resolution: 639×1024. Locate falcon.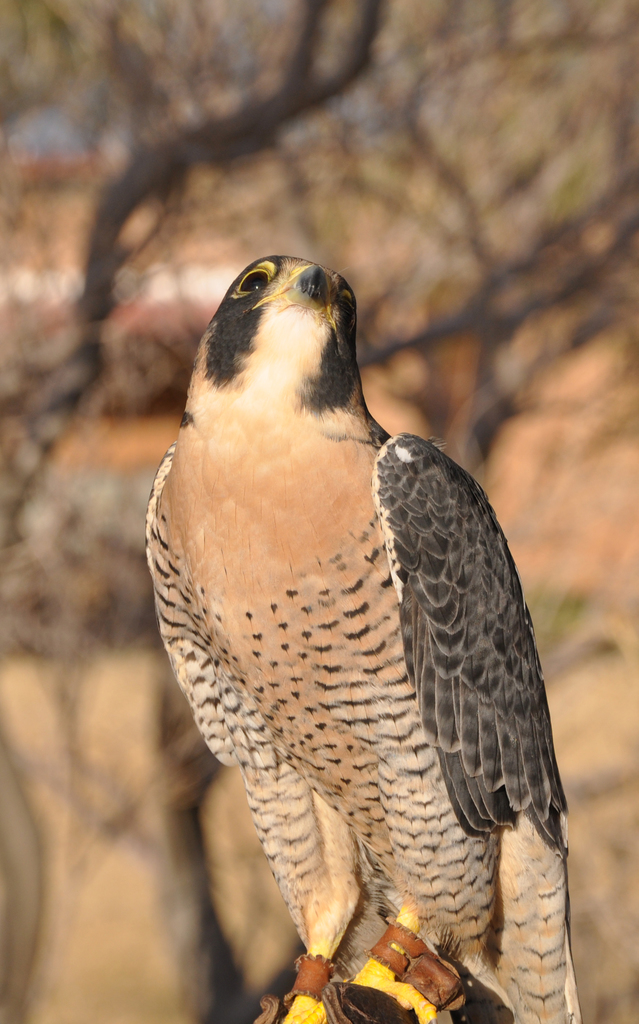
bbox=(149, 261, 592, 1023).
